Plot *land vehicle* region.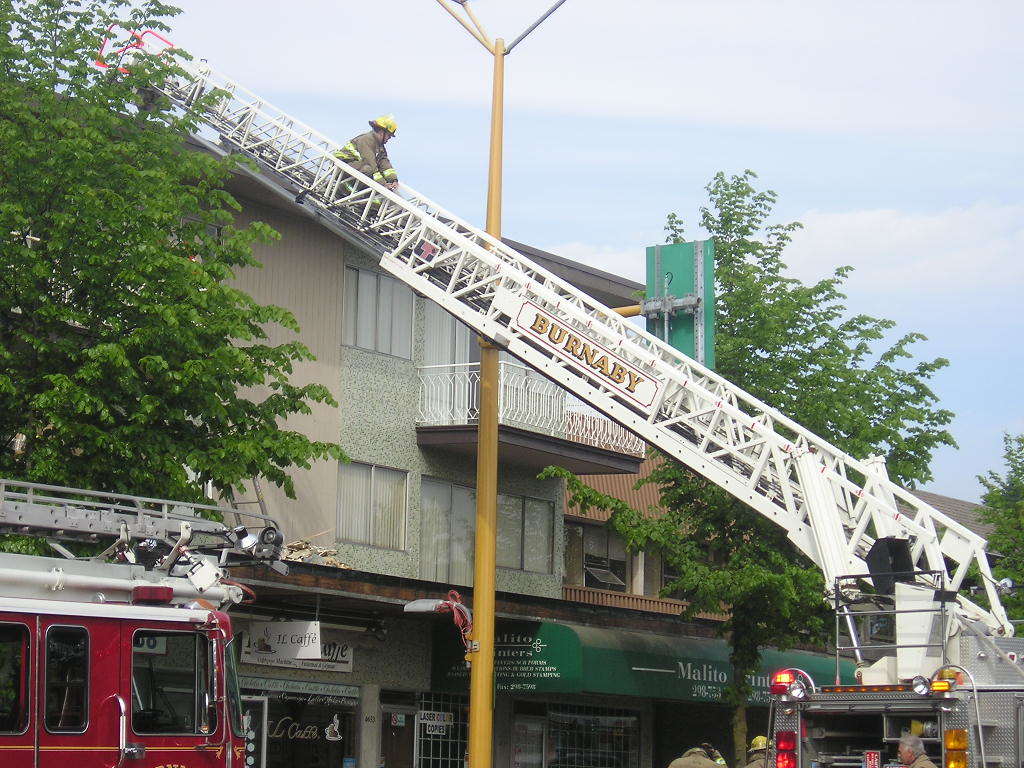
Plotted at region(760, 568, 1023, 767).
